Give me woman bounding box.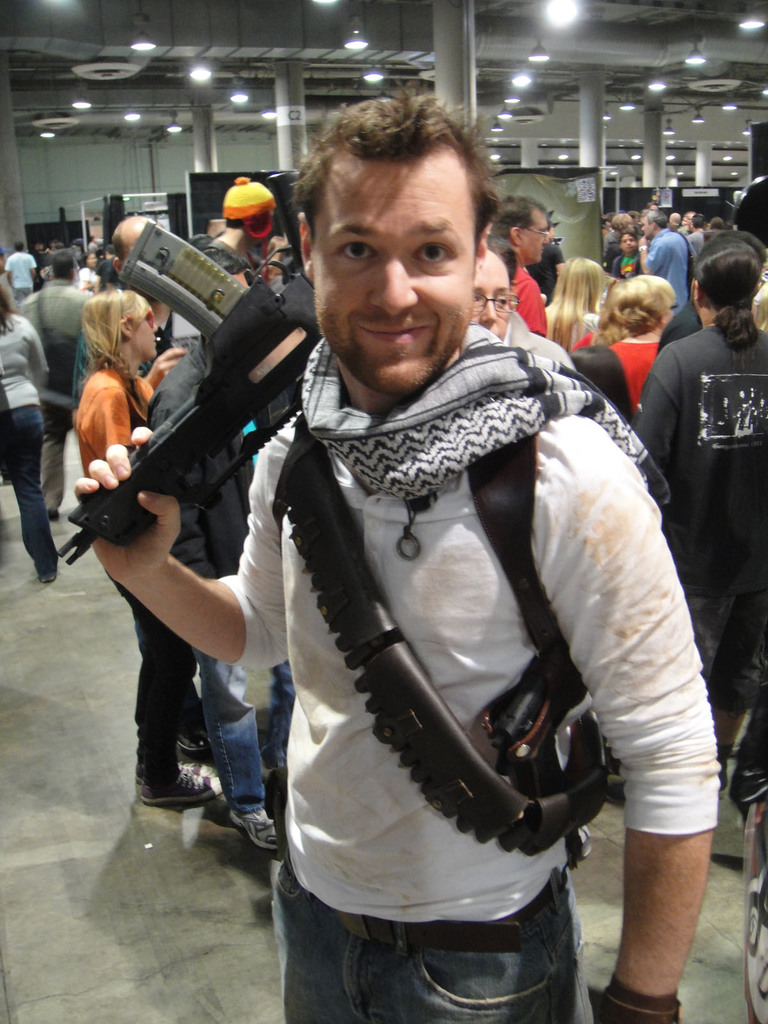
x1=77, y1=287, x2=223, y2=805.
